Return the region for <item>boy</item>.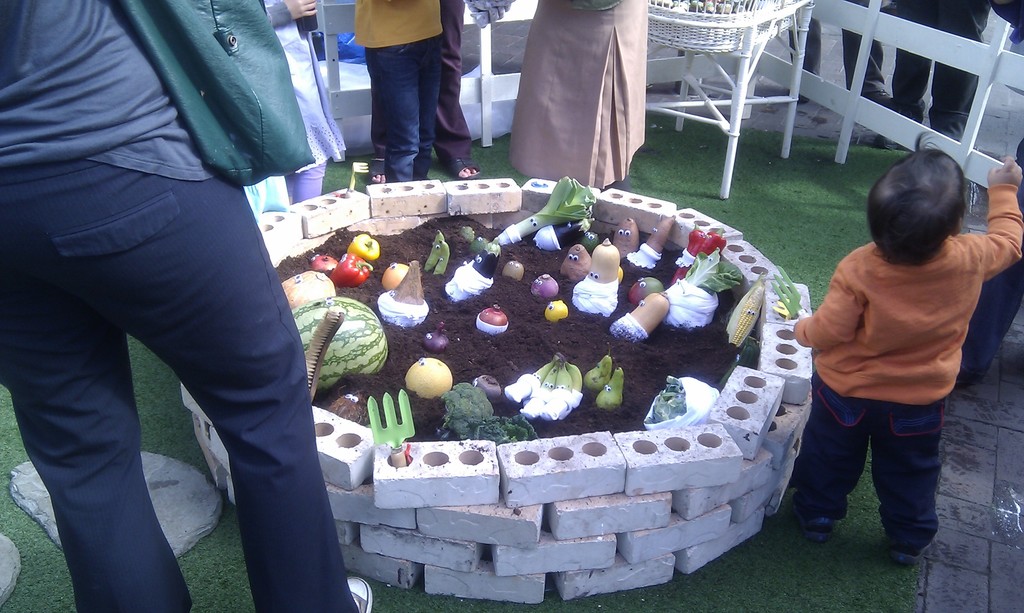
[784, 148, 998, 553].
